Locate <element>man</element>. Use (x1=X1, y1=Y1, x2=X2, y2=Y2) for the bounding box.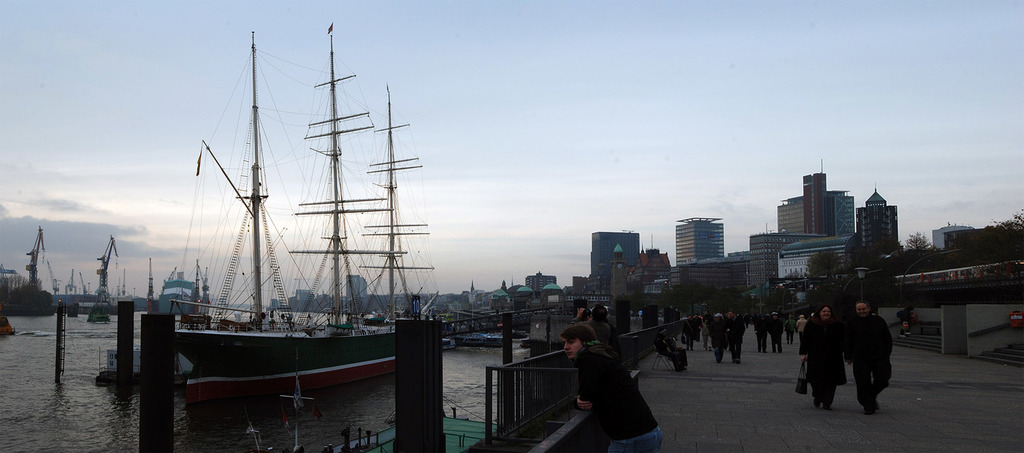
(x1=557, y1=325, x2=666, y2=452).
